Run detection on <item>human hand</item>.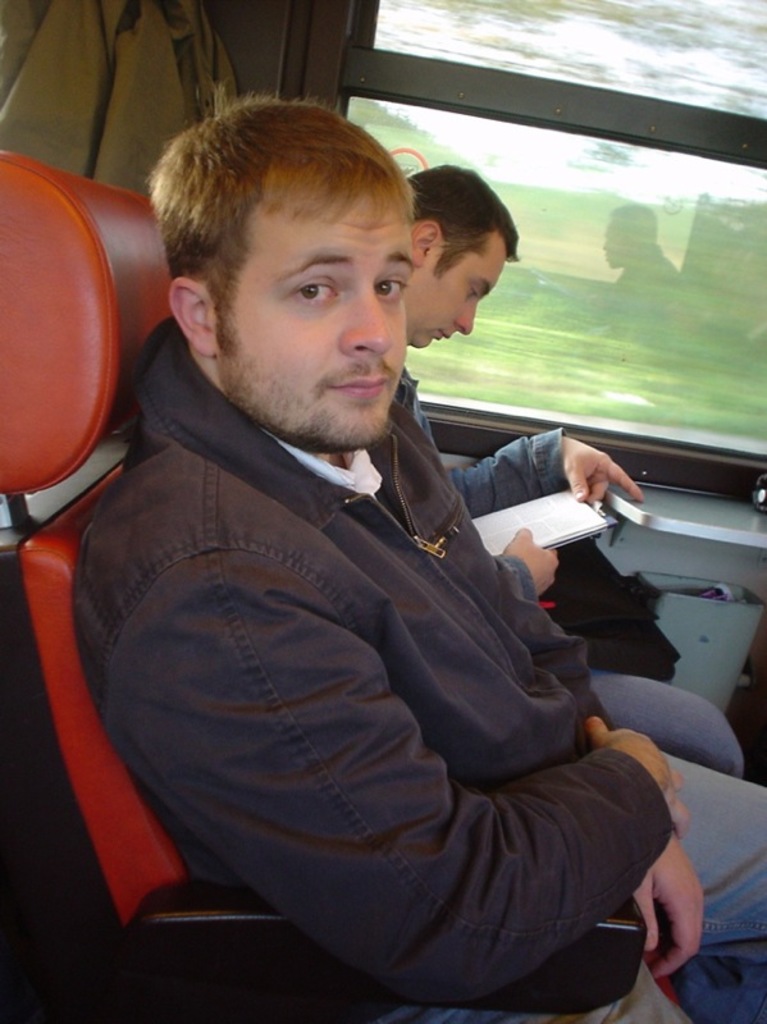
Result: <bbox>589, 713, 693, 841</bbox>.
